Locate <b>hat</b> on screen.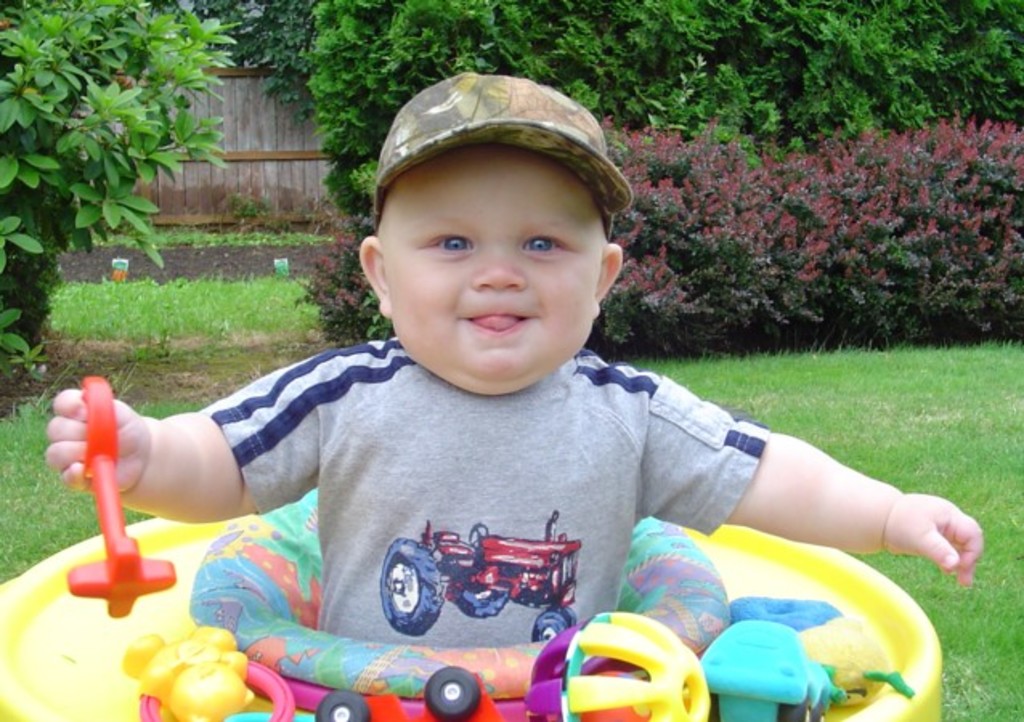
On screen at select_region(366, 71, 636, 226).
